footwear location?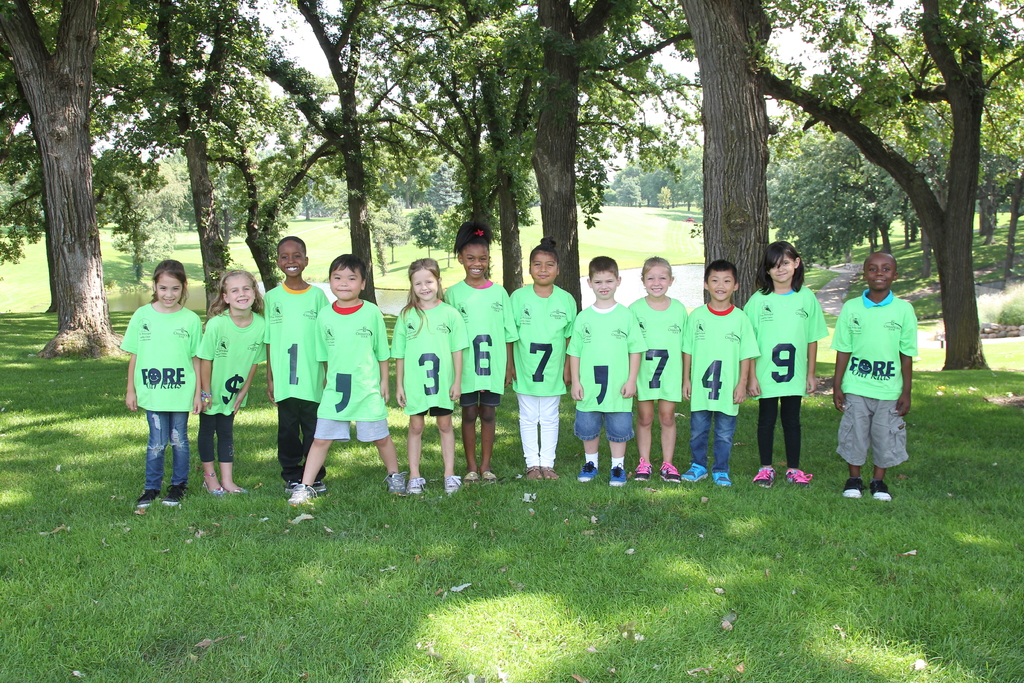
bbox=(634, 456, 653, 480)
